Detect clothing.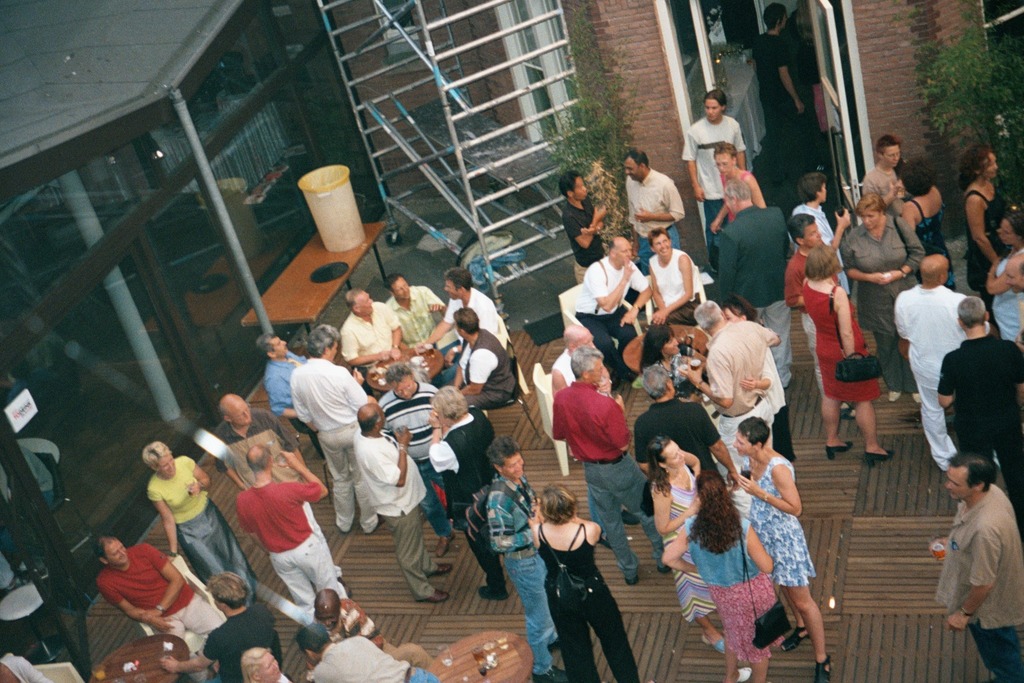
Detected at 261/352/324/459.
